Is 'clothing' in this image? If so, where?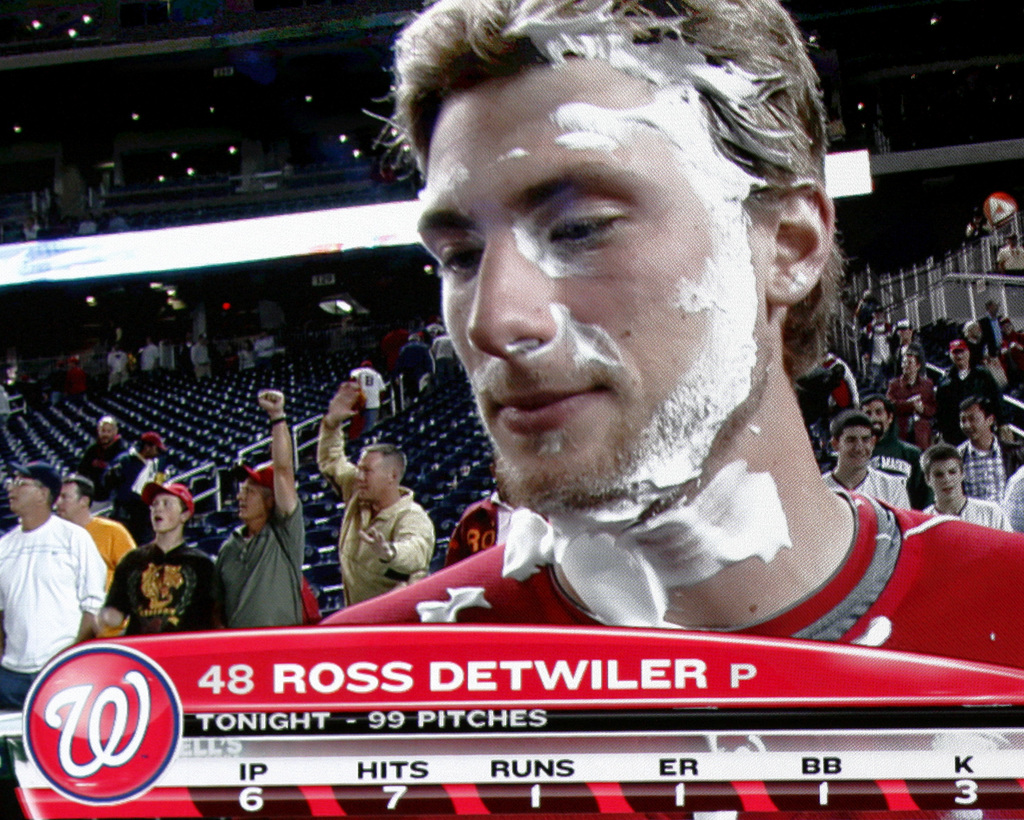
Yes, at select_region(920, 497, 1014, 533).
